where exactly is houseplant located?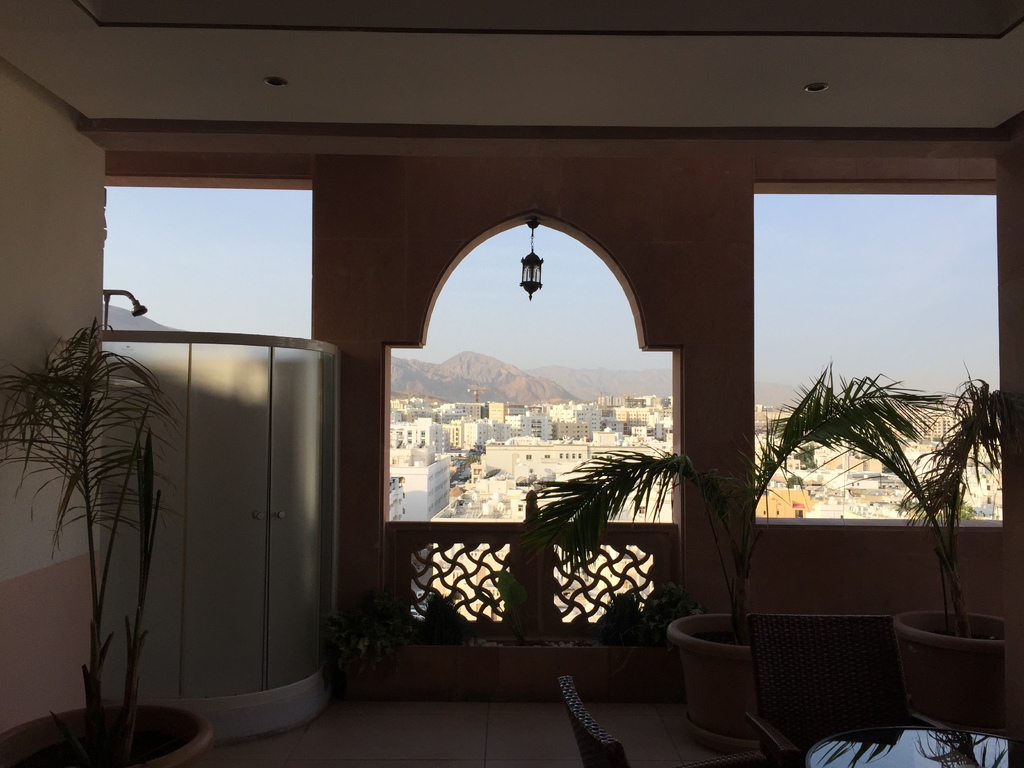
Its bounding box is 0:309:218:767.
